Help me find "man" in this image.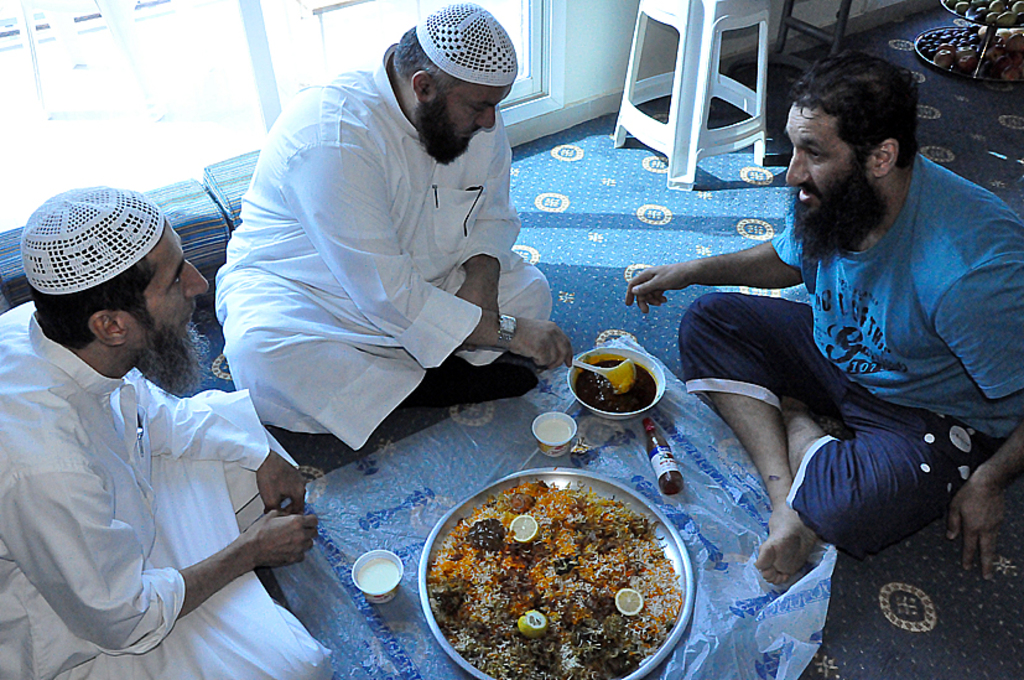
Found it: <region>217, 0, 576, 451</region>.
